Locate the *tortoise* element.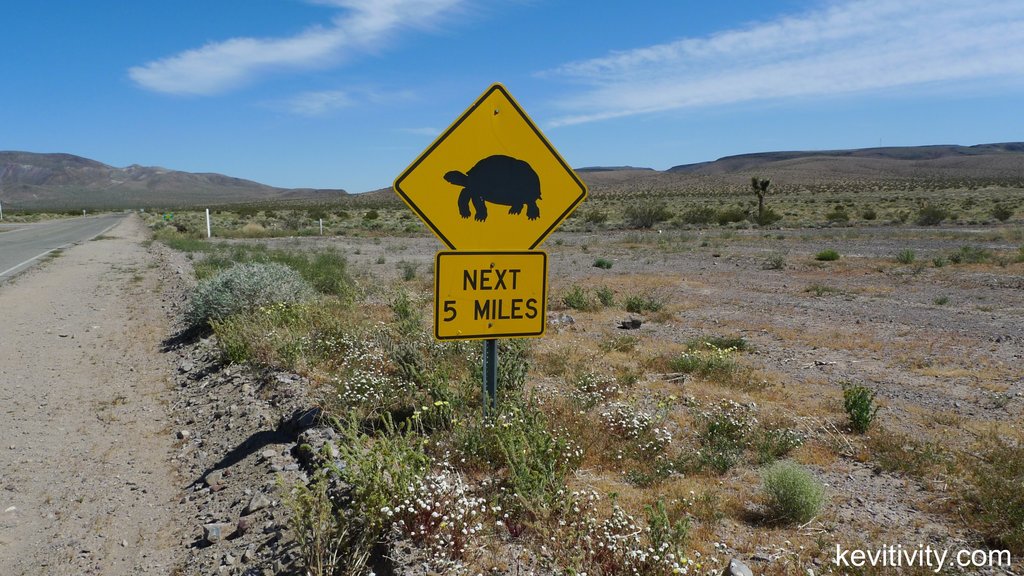
Element bbox: (left=442, top=151, right=543, bottom=221).
